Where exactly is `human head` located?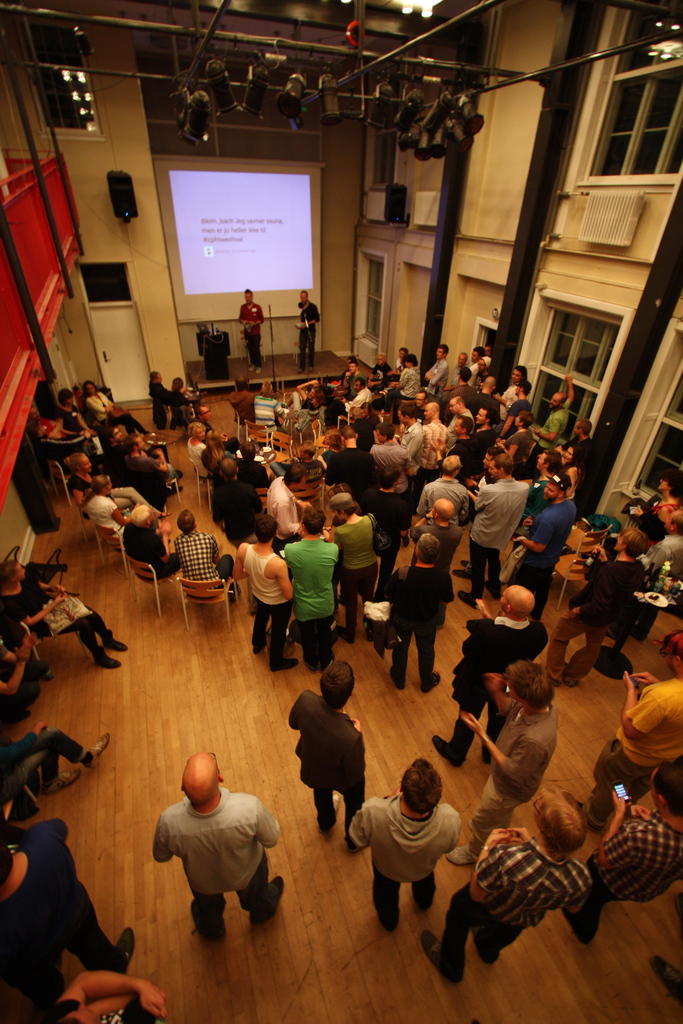
Its bounding box is l=667, t=509, r=682, b=535.
